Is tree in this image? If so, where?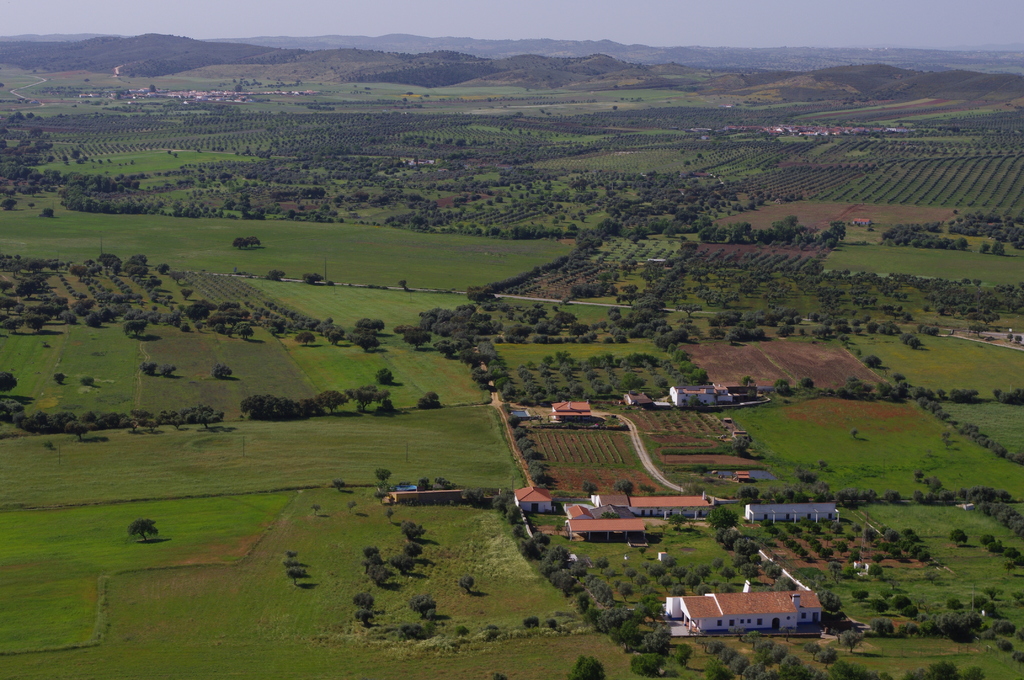
Yes, at [x1=81, y1=374, x2=95, y2=388].
